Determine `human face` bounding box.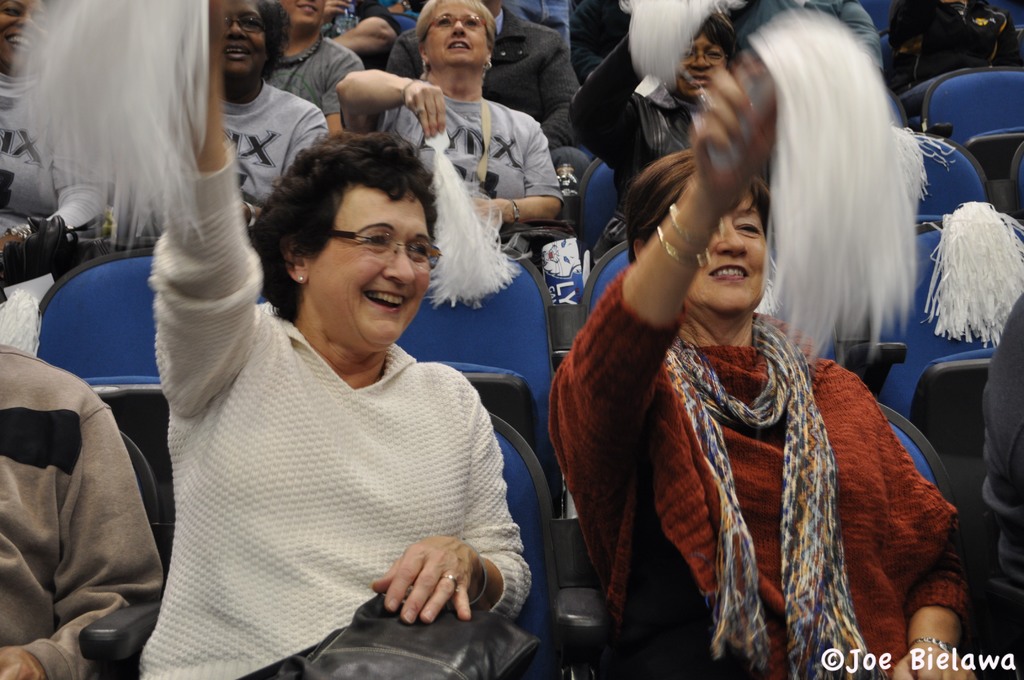
Determined: crop(276, 0, 324, 39).
